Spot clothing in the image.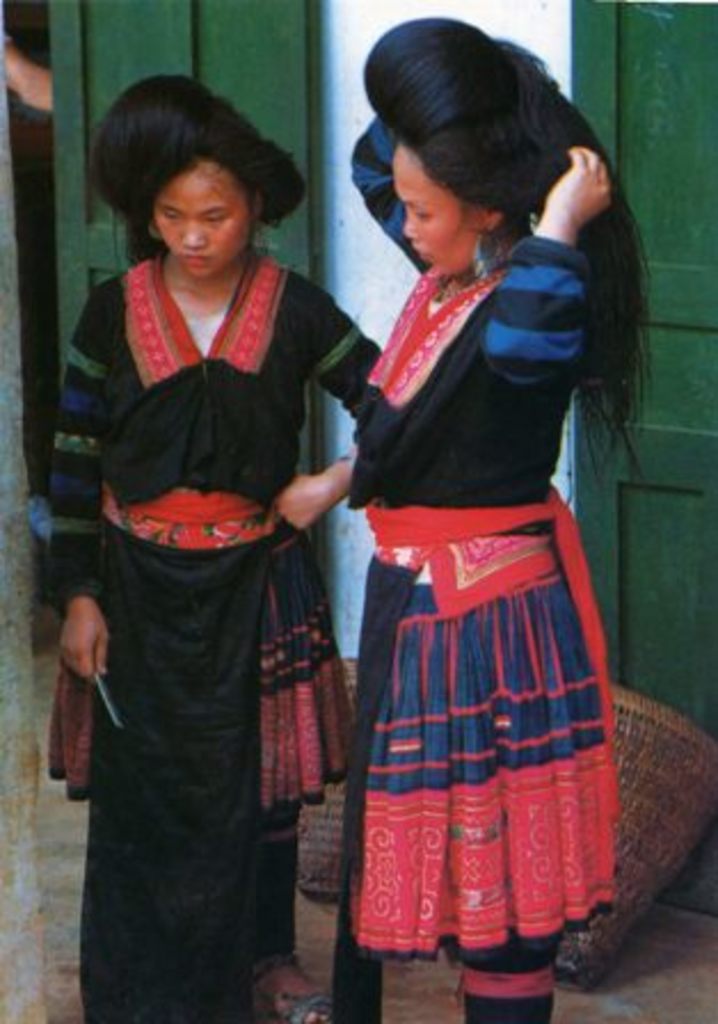
clothing found at <bbox>332, 162, 624, 955</bbox>.
